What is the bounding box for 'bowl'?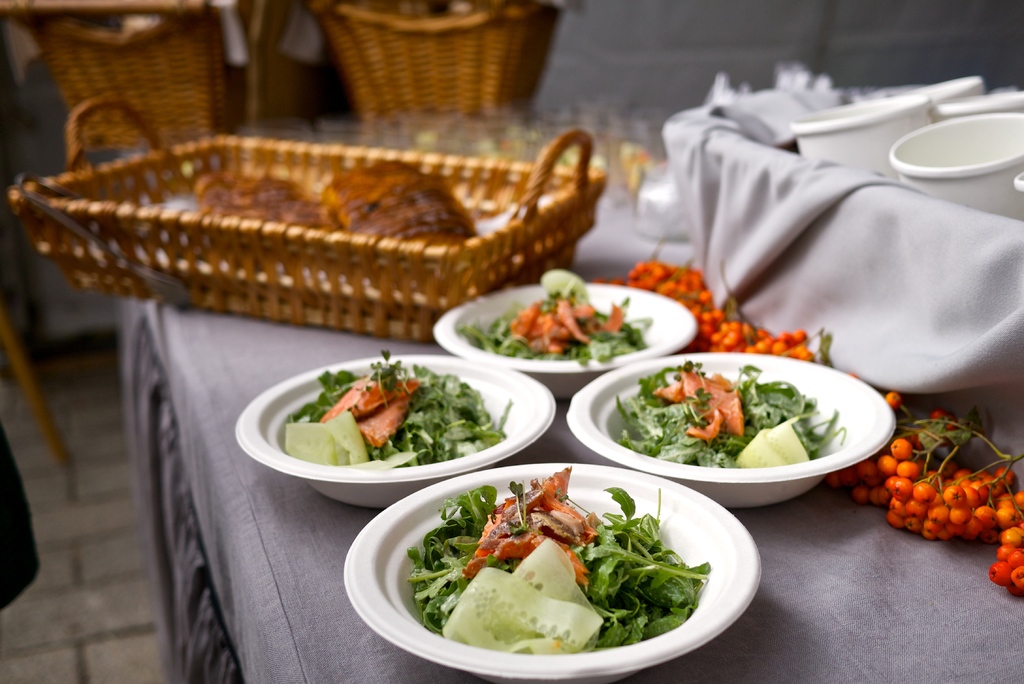
<region>341, 458, 762, 683</region>.
